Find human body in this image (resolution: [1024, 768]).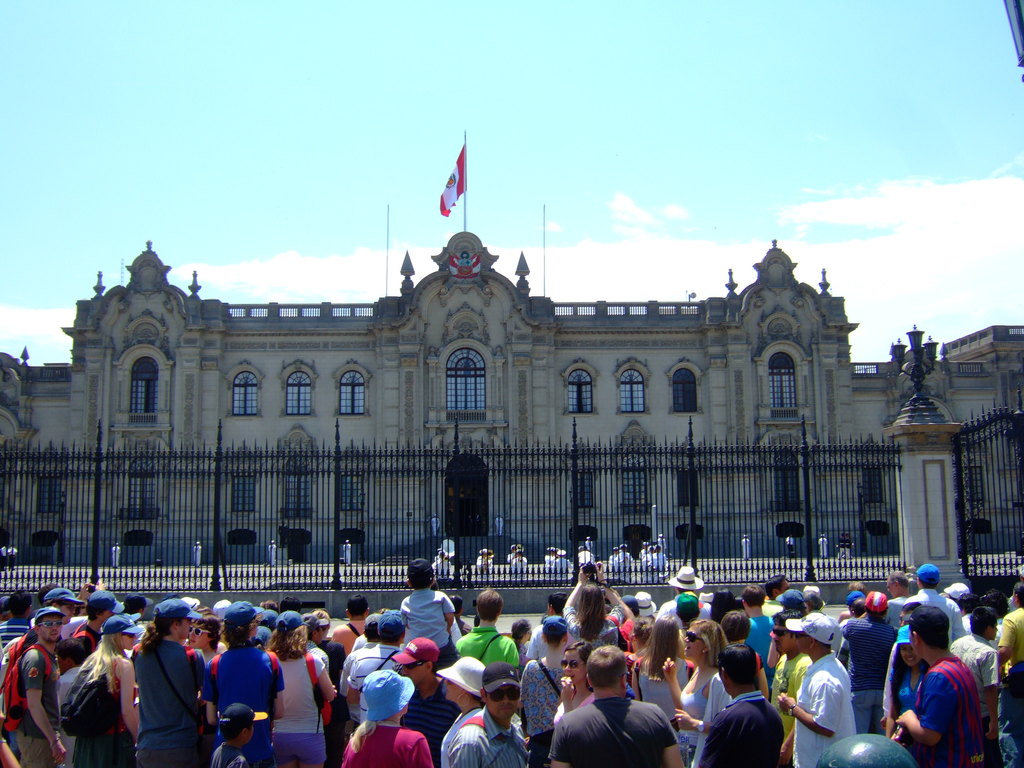
{"x1": 340, "y1": 668, "x2": 440, "y2": 767}.
